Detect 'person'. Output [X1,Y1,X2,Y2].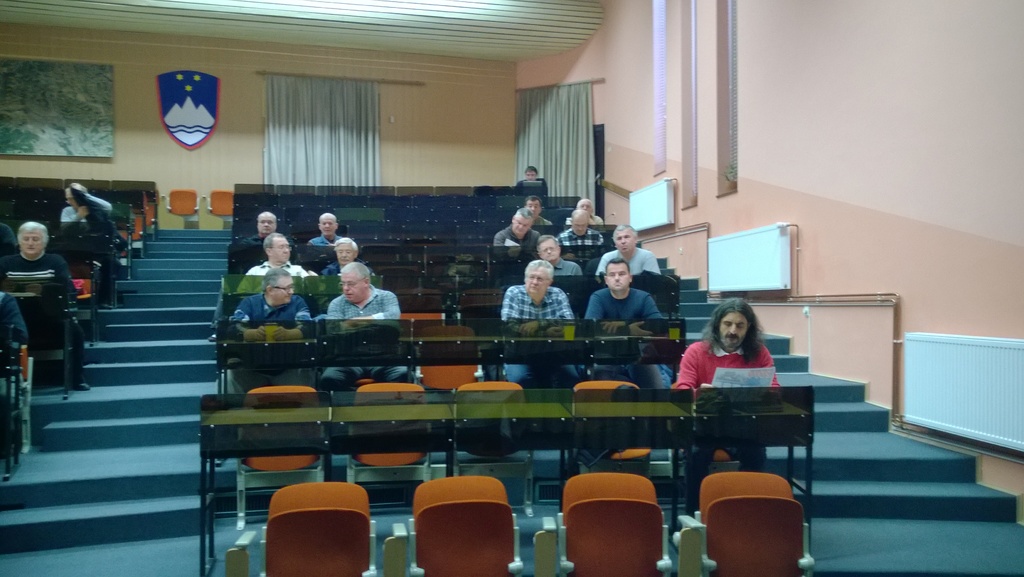
[591,223,658,283].
